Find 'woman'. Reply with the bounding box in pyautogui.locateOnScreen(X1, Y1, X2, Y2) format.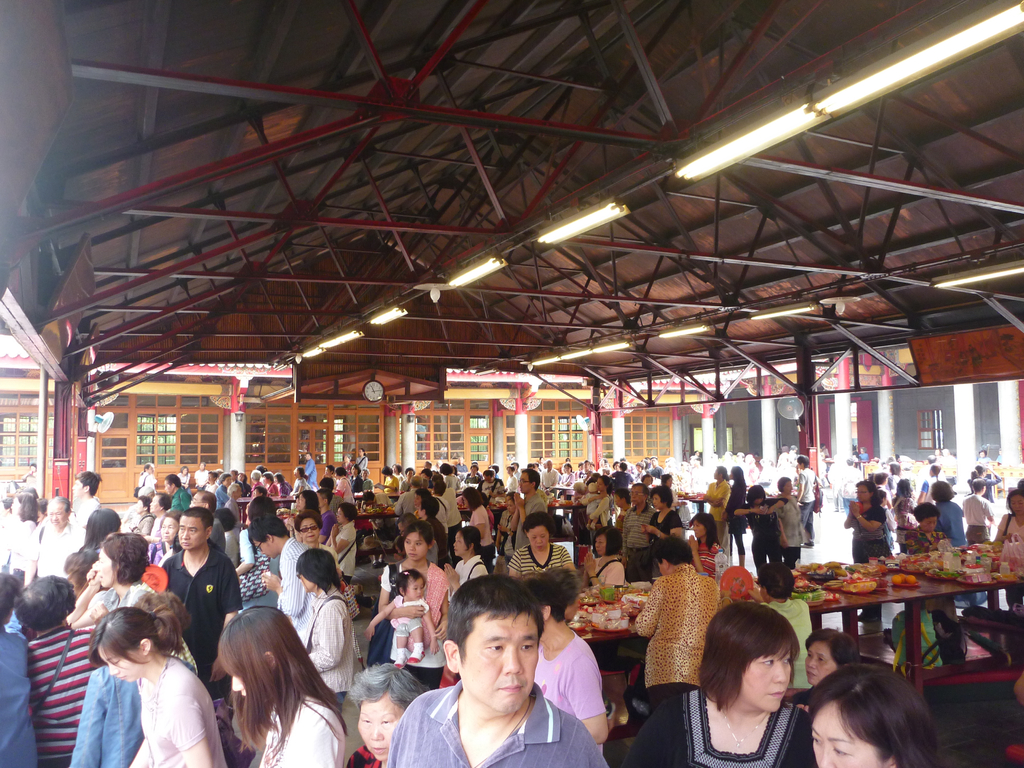
pyautogui.locateOnScreen(444, 525, 489, 595).
